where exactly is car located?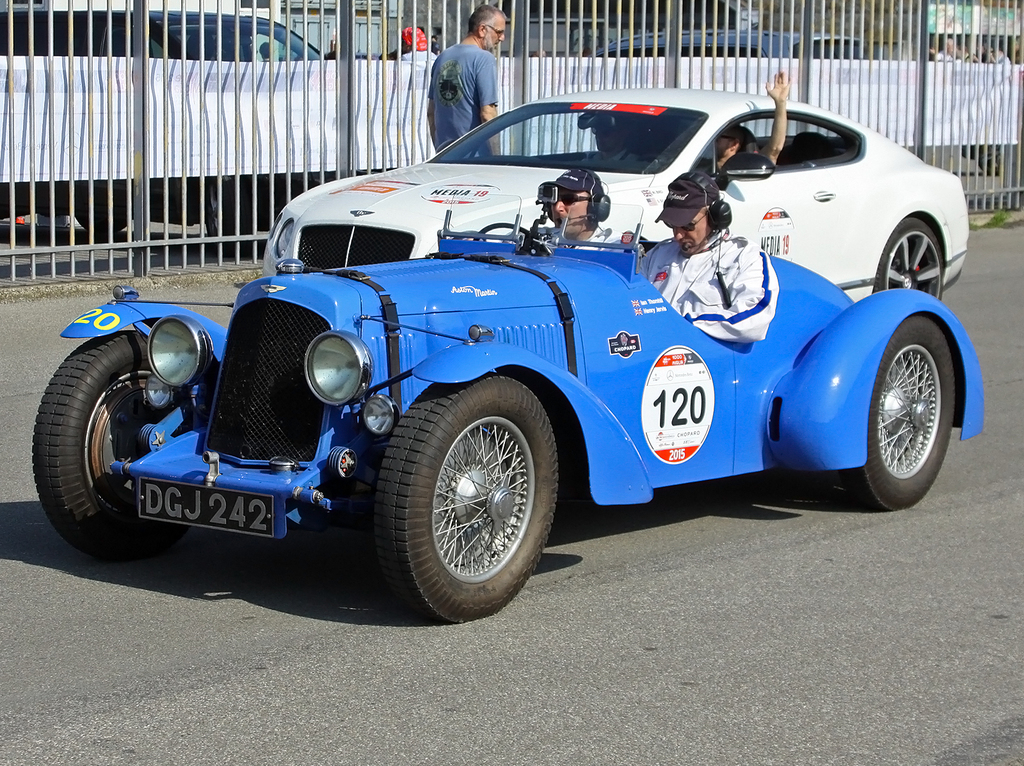
Its bounding box is region(28, 193, 985, 625).
